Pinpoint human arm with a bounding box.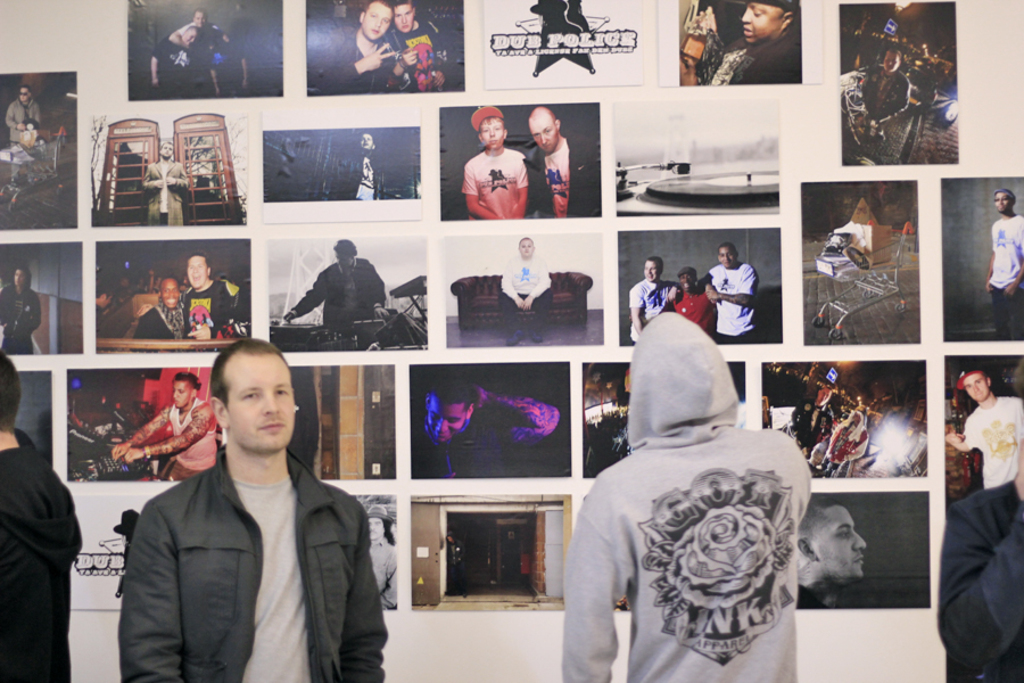
<bbox>947, 419, 969, 451</bbox>.
